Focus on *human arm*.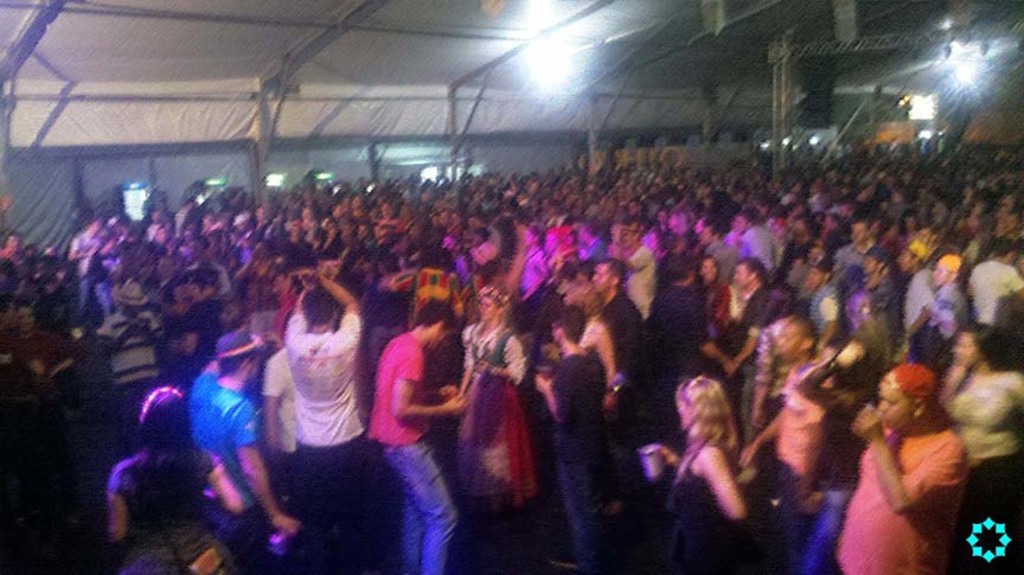
Focused at <region>594, 315, 617, 410</region>.
